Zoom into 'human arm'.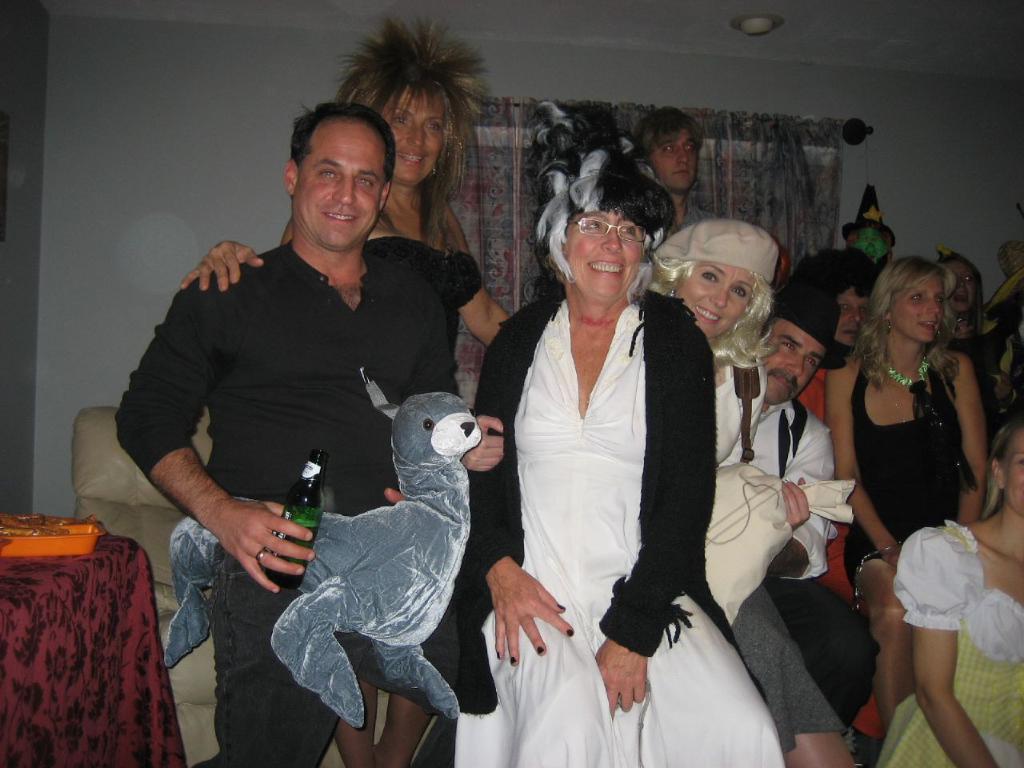
Zoom target: [945,350,994,524].
